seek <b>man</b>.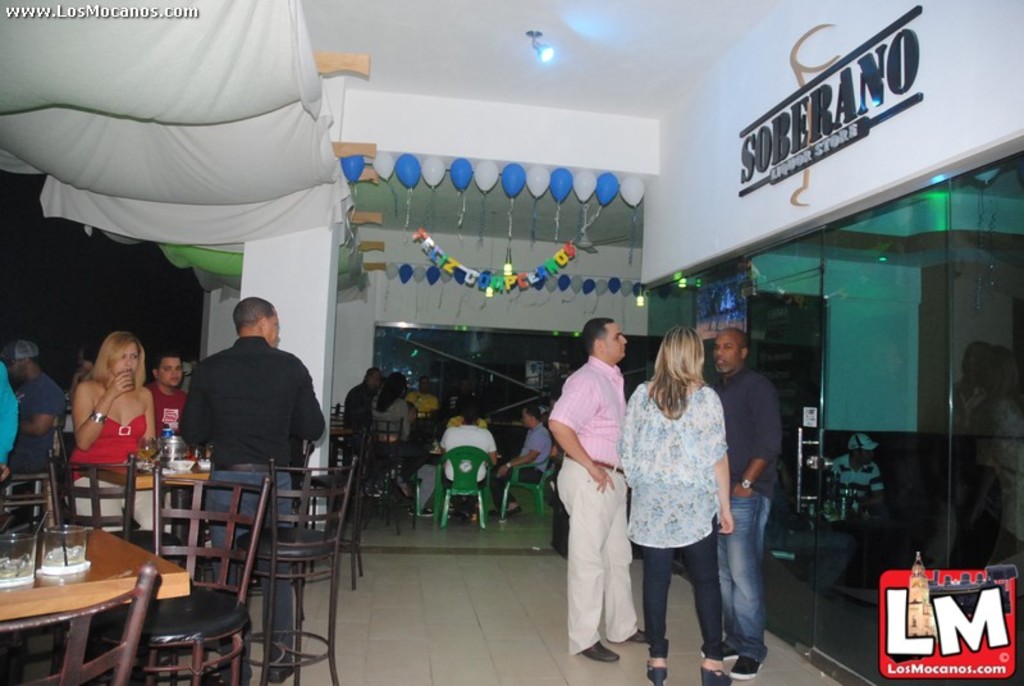
338,362,378,461.
